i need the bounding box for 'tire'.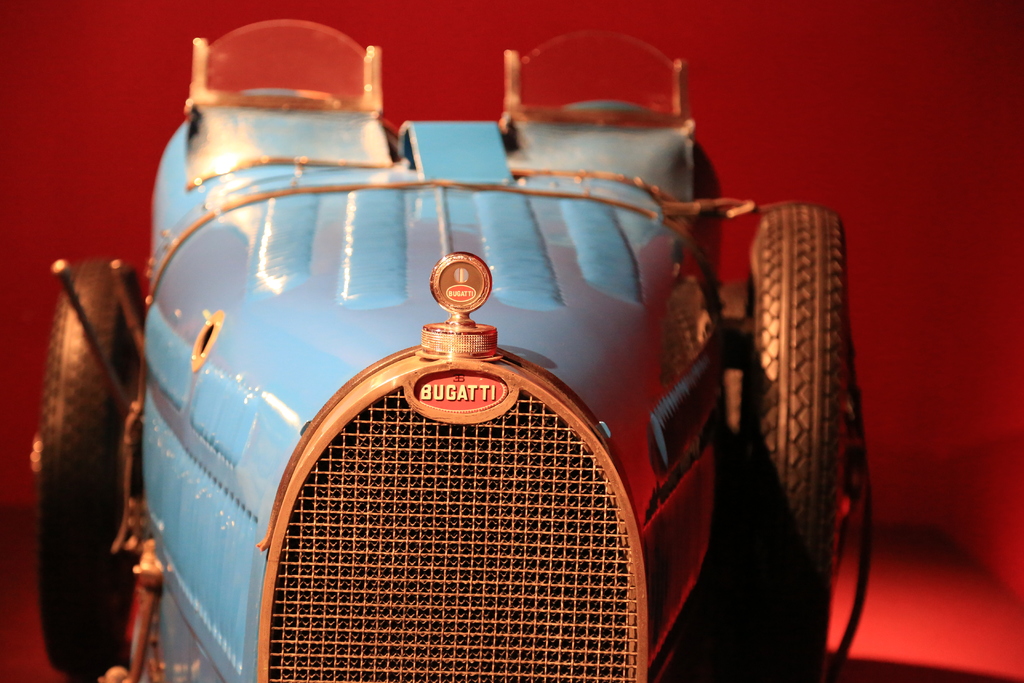
Here it is: x1=701, y1=177, x2=885, y2=659.
